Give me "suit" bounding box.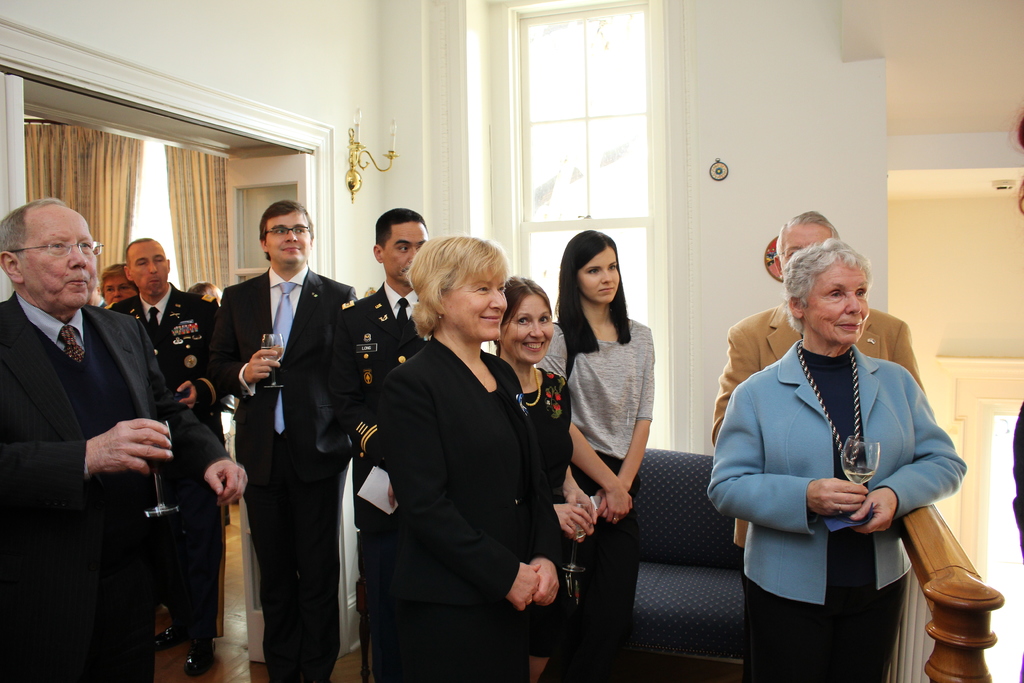
<box>213,206,348,657</box>.
